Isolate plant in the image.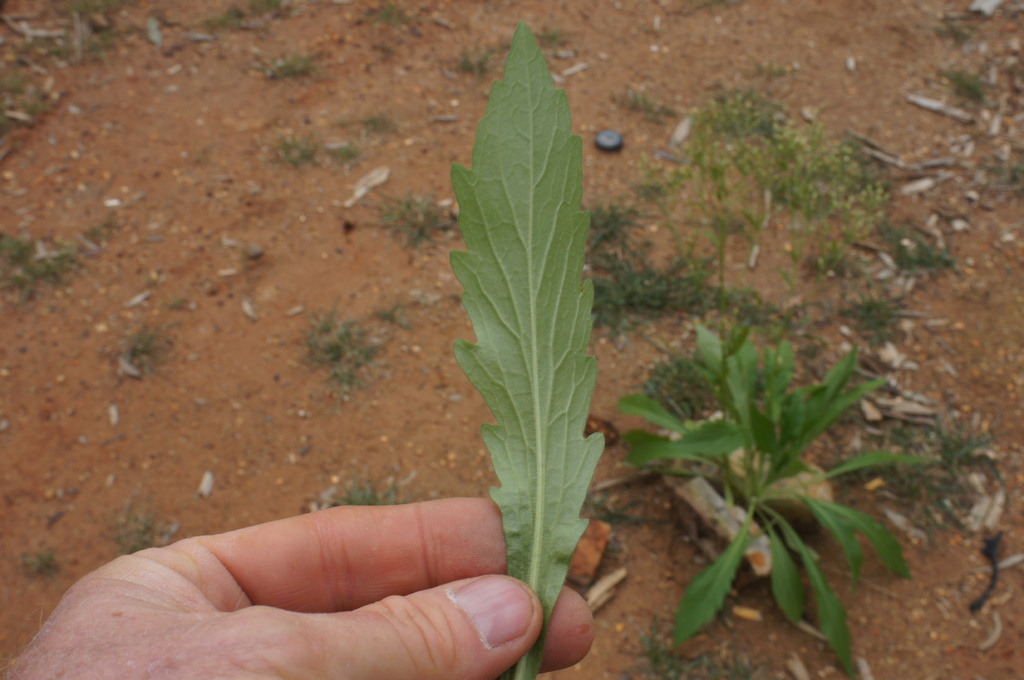
Isolated region: Rect(586, 195, 676, 334).
